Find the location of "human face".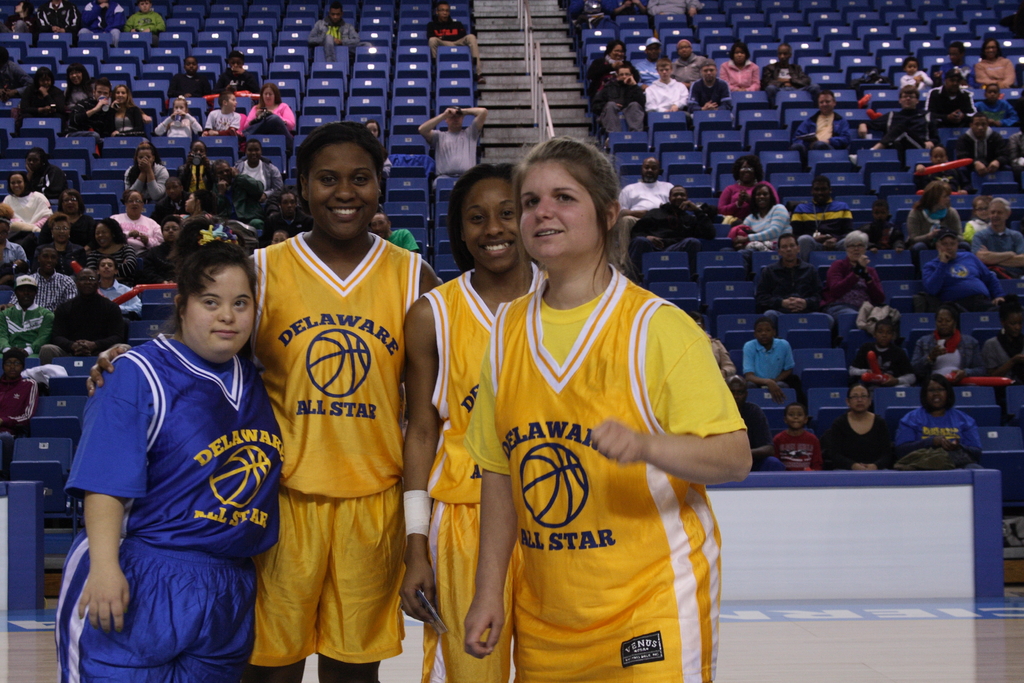
Location: 27,151,38,169.
